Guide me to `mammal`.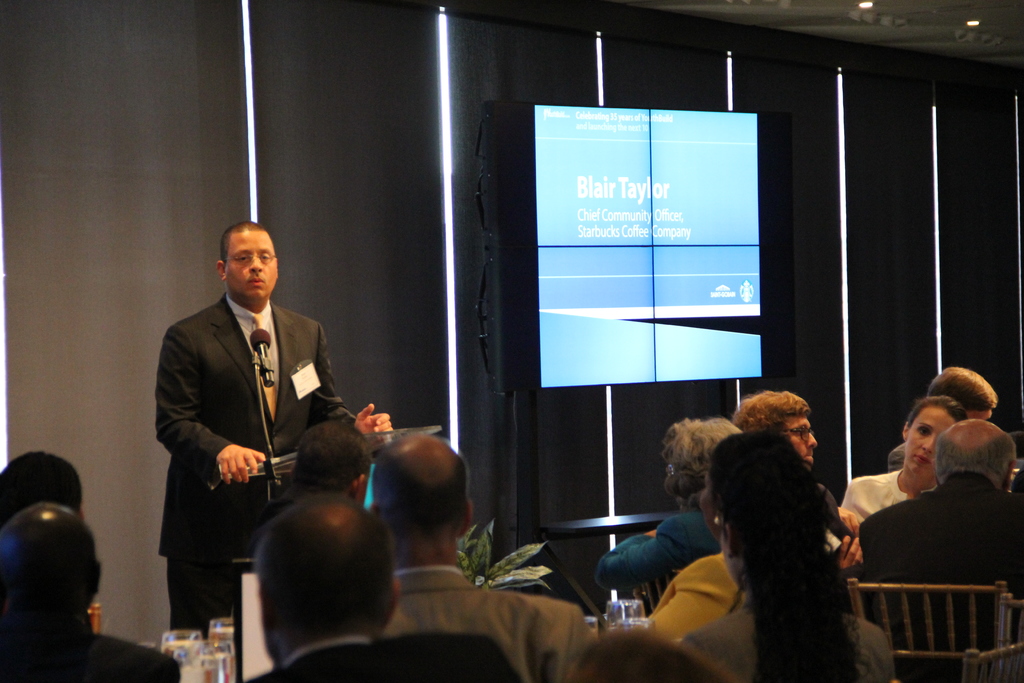
Guidance: pyautogui.locateOnScreen(883, 366, 997, 472).
